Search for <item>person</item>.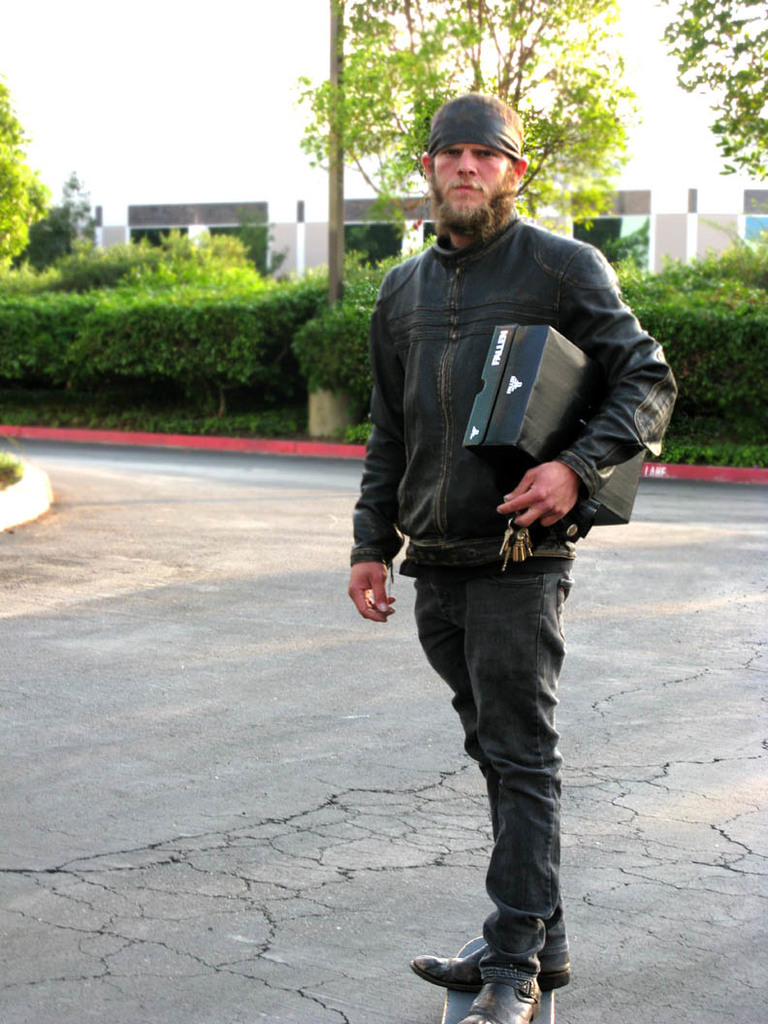
Found at {"left": 344, "top": 89, "right": 659, "bottom": 989}.
